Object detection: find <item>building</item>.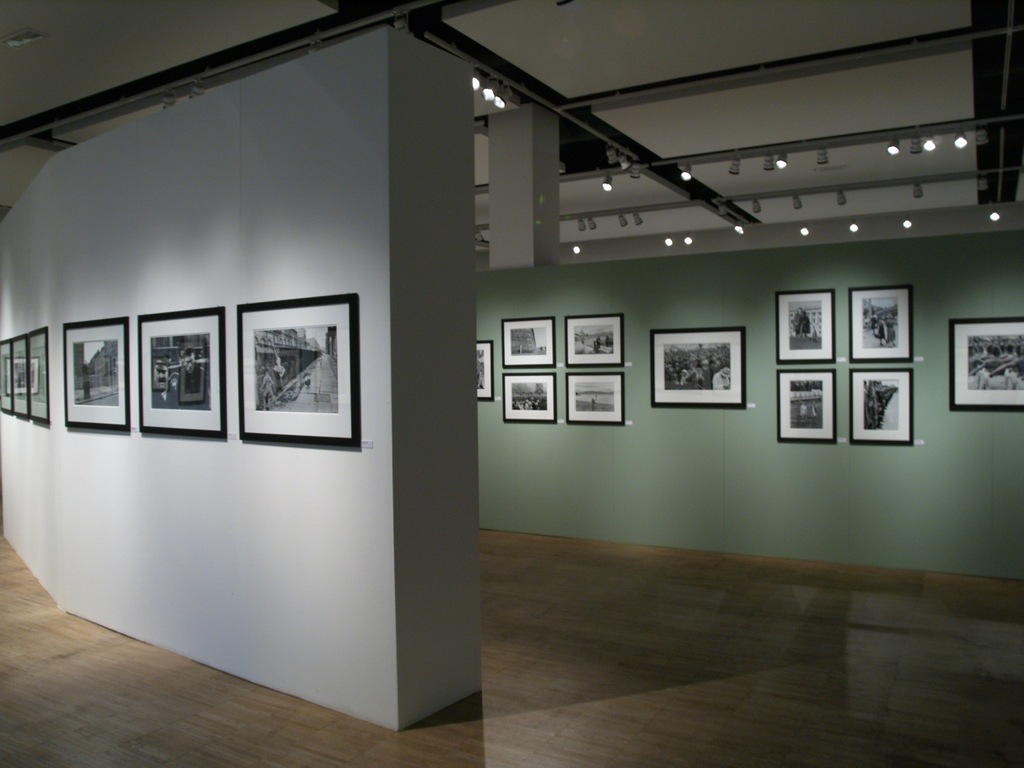
locate(0, 4, 1015, 766).
